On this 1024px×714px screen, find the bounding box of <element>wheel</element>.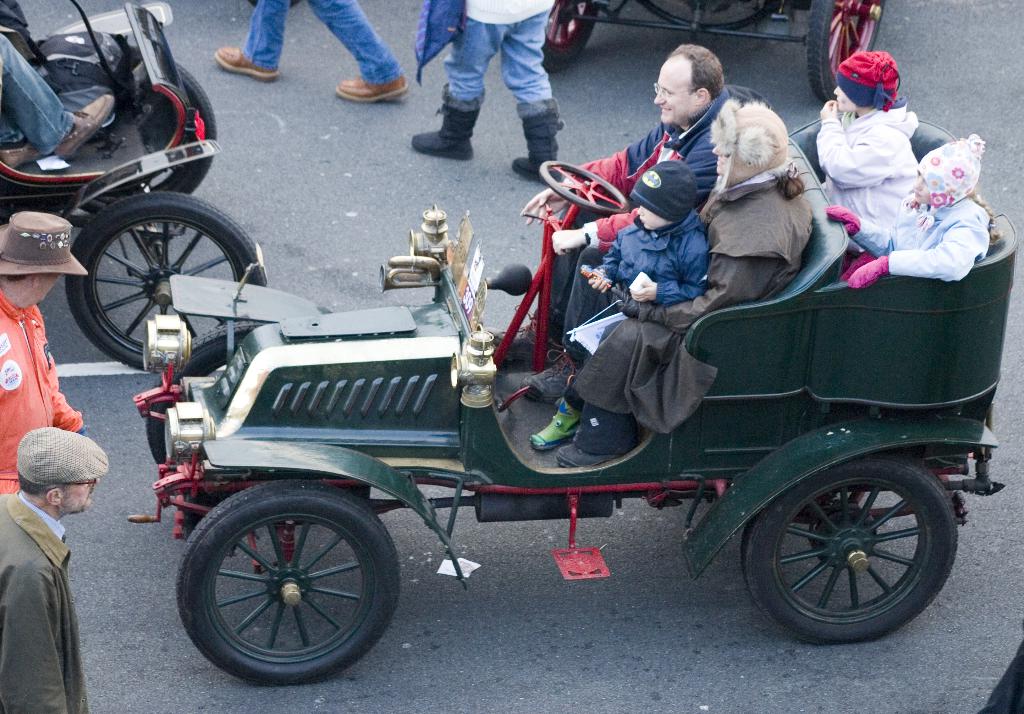
Bounding box: <bbox>60, 191, 273, 366</bbox>.
